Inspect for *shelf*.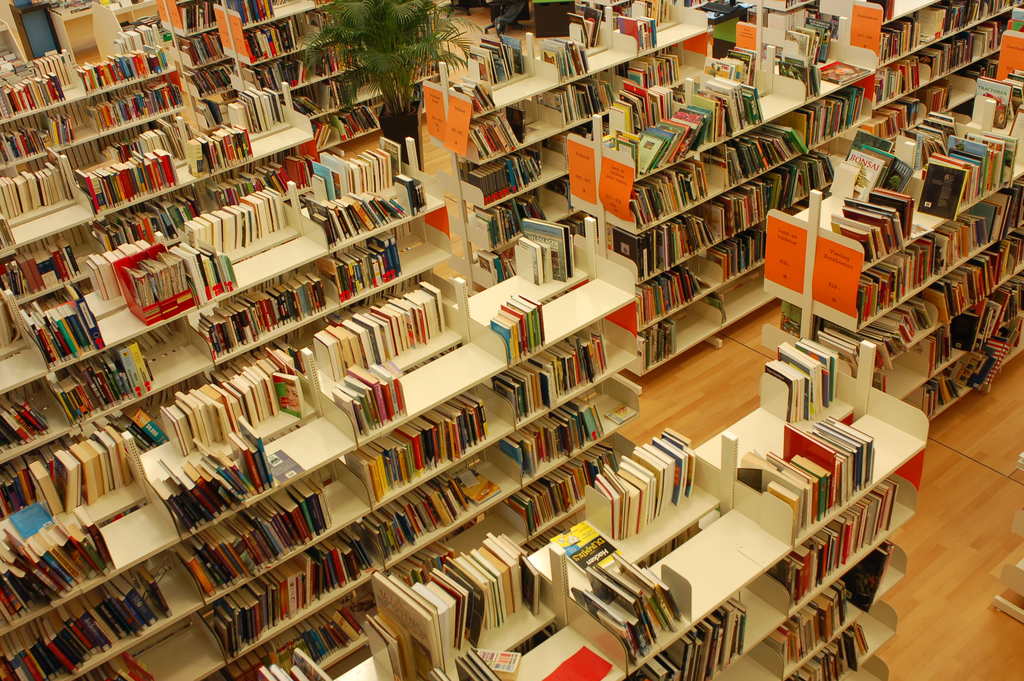
Inspection: [559, 47, 840, 374].
